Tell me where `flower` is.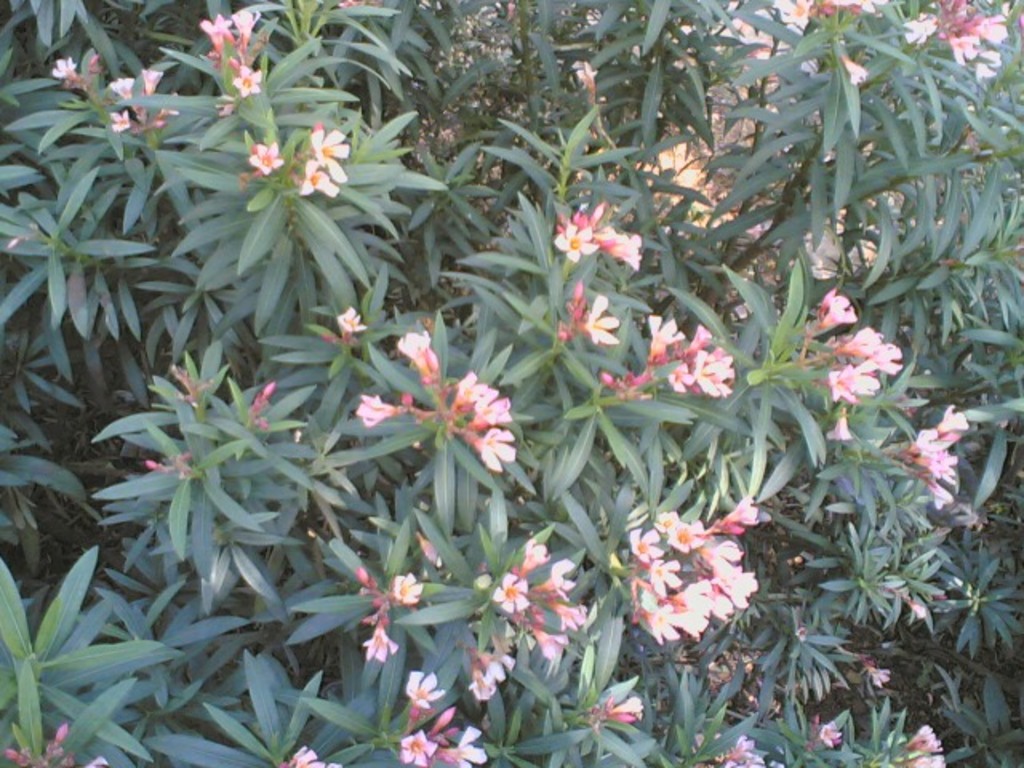
`flower` is at detection(693, 352, 733, 392).
